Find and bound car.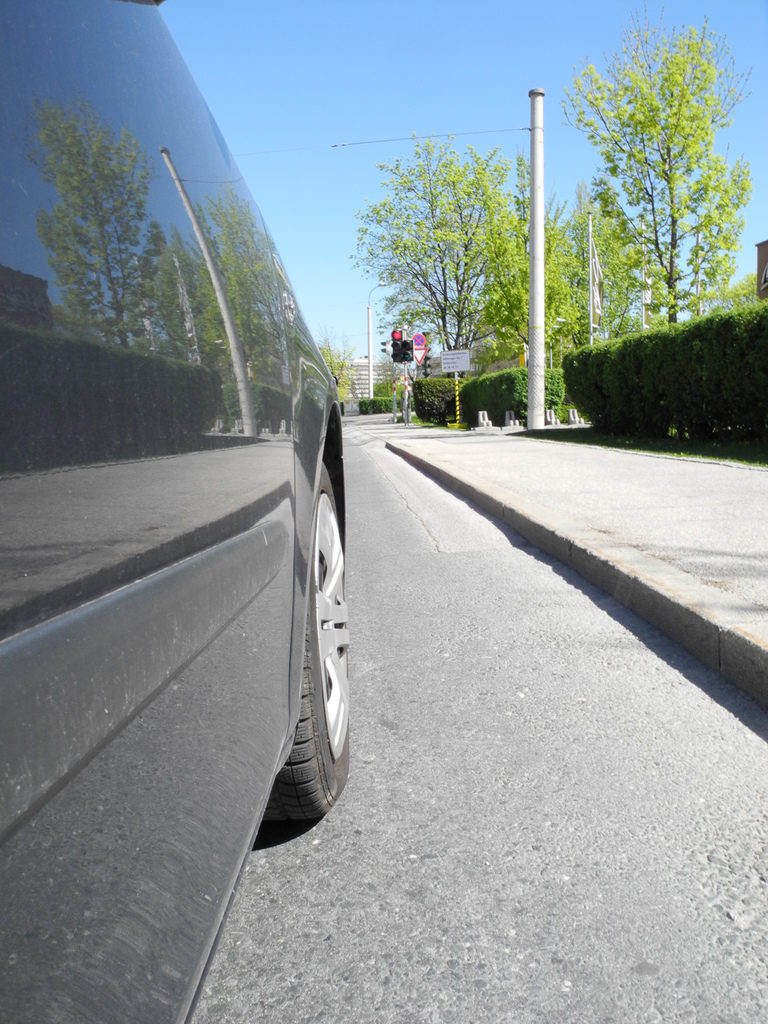
Bound: left=0, top=1, right=347, bottom=1023.
